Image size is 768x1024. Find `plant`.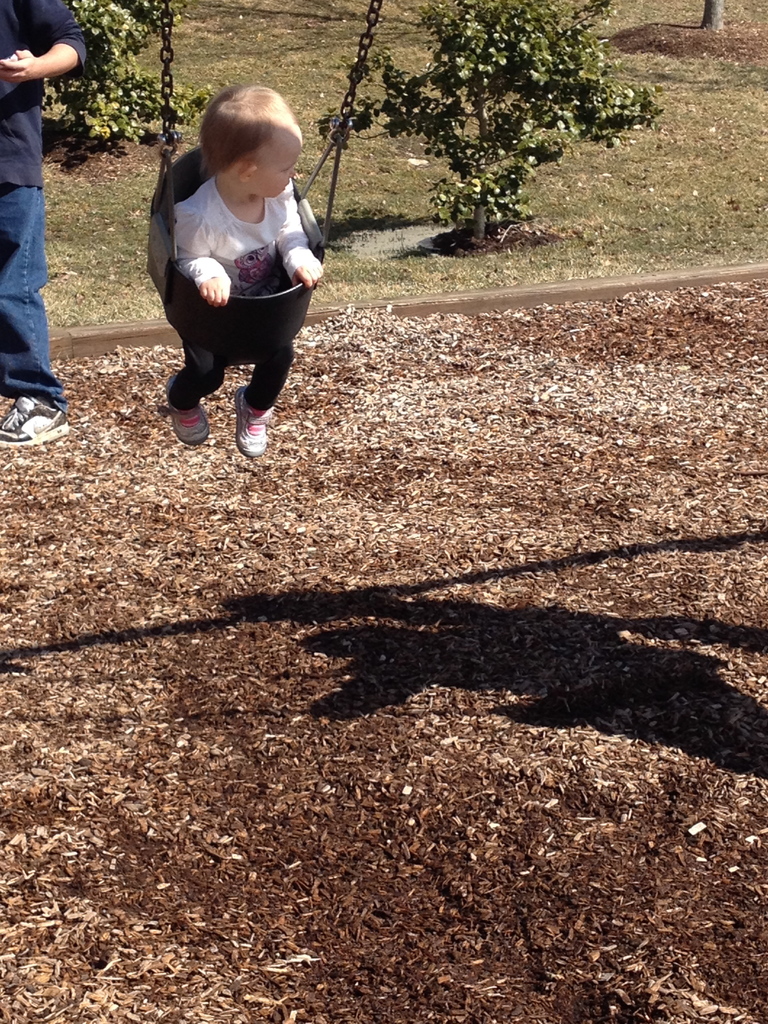
[x1=53, y1=3, x2=239, y2=153].
